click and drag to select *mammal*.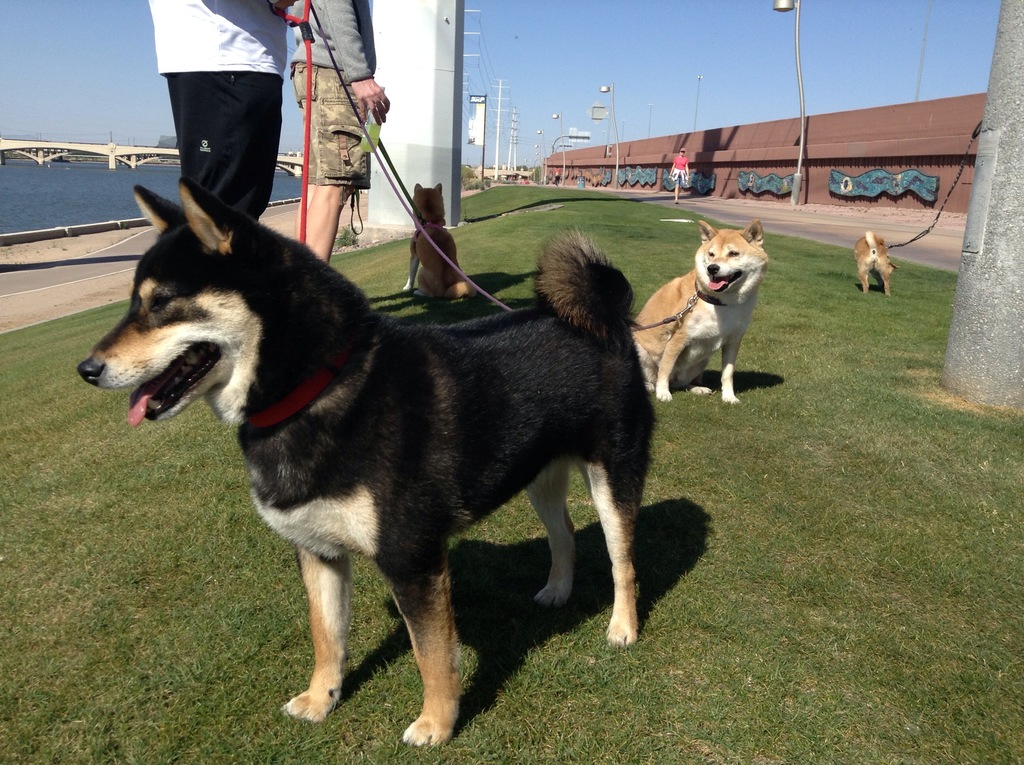
Selection: [626,220,770,405].
